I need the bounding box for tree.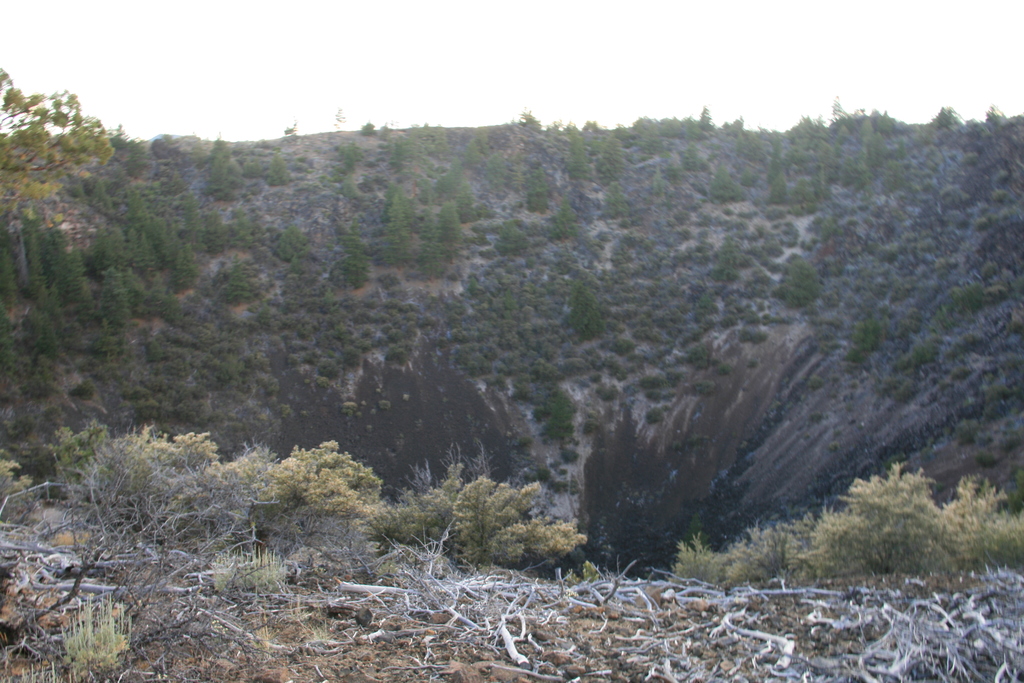
Here it is: box(861, 126, 883, 170).
